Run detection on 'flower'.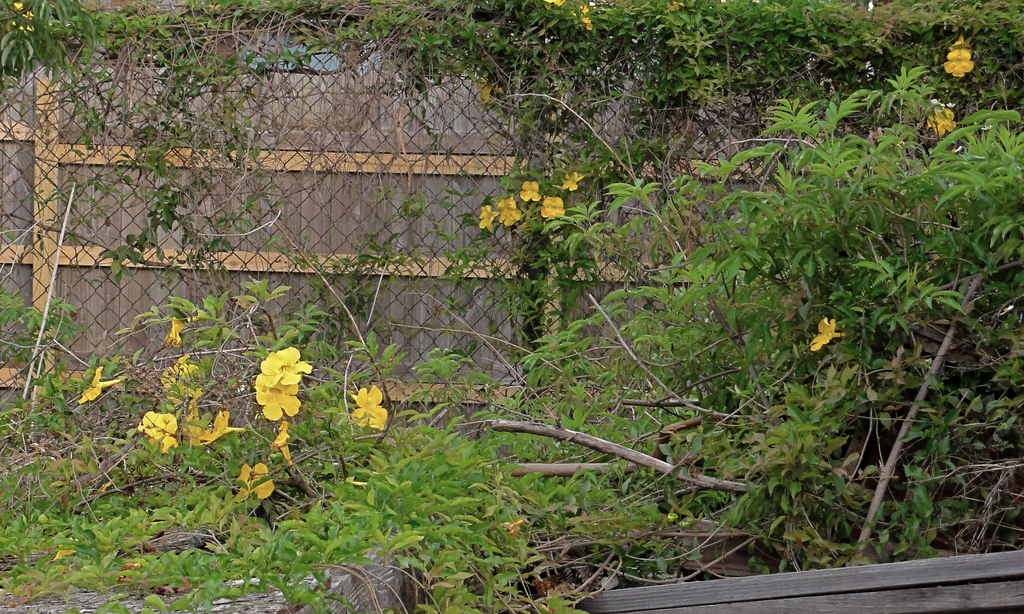
Result: BBox(497, 197, 520, 230).
